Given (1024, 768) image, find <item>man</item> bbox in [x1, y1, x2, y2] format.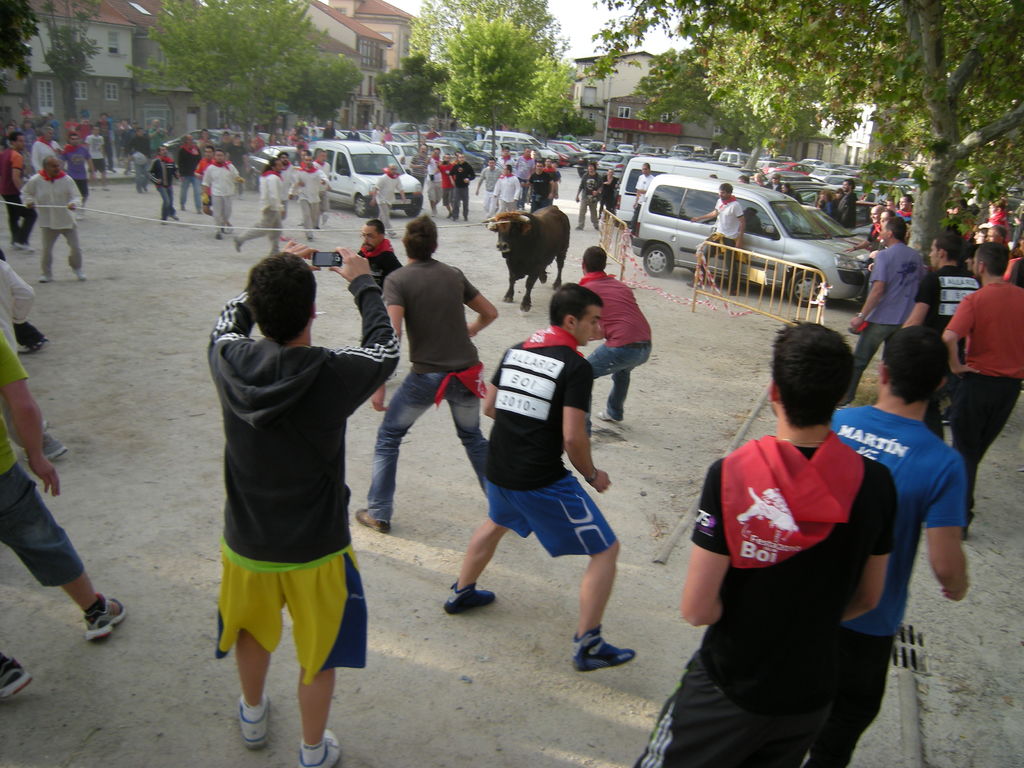
[892, 229, 982, 435].
